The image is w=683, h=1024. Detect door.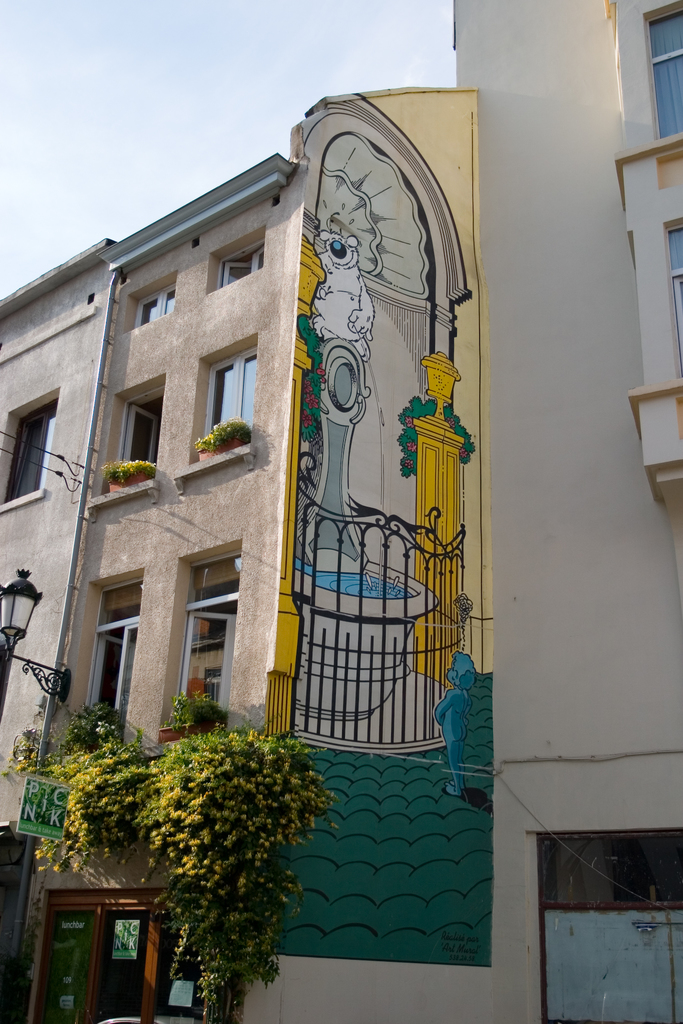
Detection: 145/907/204/1023.
